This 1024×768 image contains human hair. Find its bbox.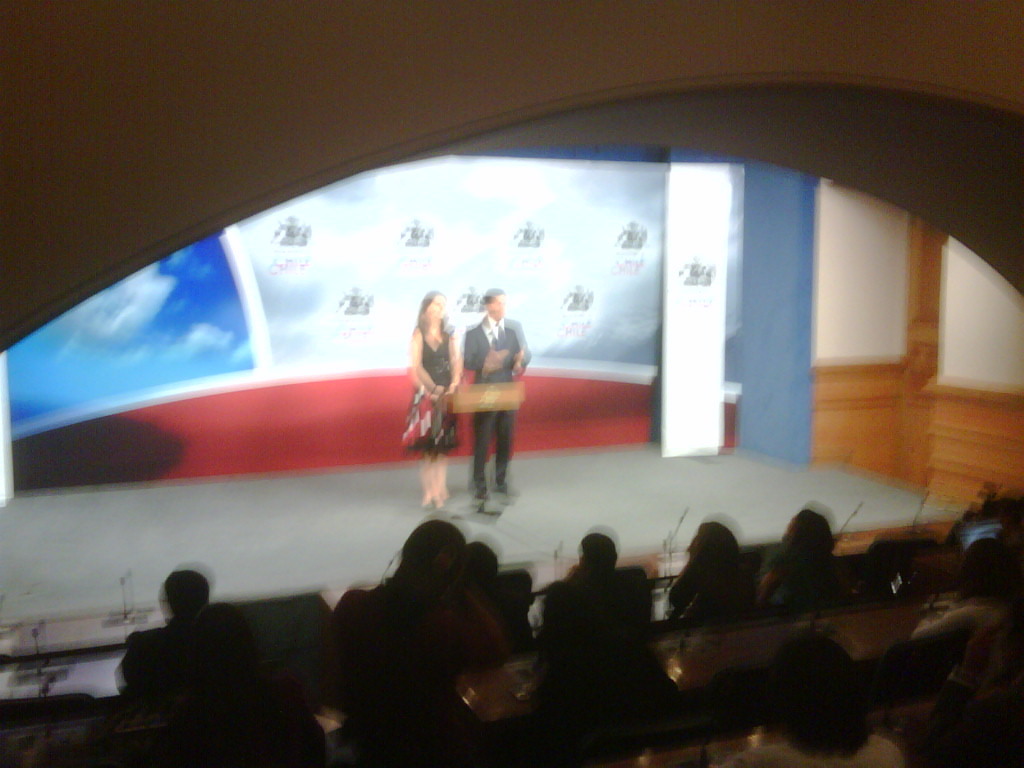
bbox(413, 293, 452, 336).
